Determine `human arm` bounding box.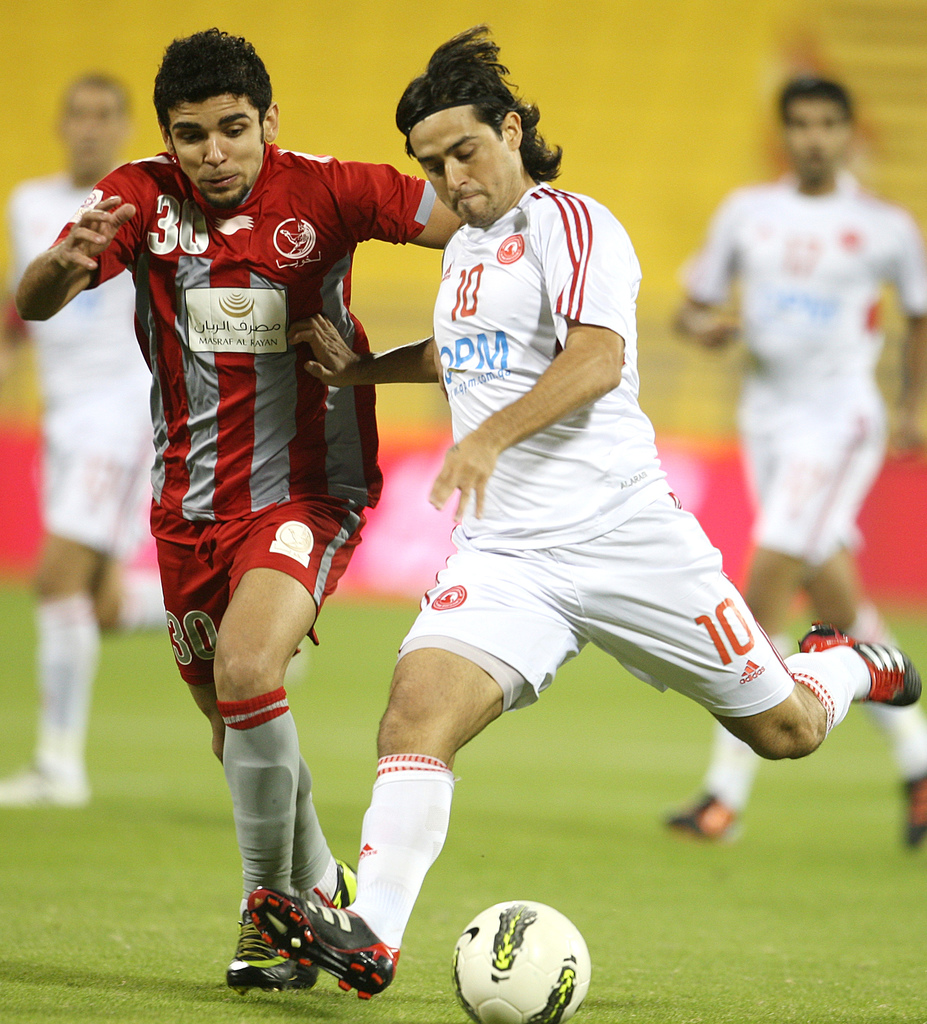
Determined: box(324, 153, 463, 254).
